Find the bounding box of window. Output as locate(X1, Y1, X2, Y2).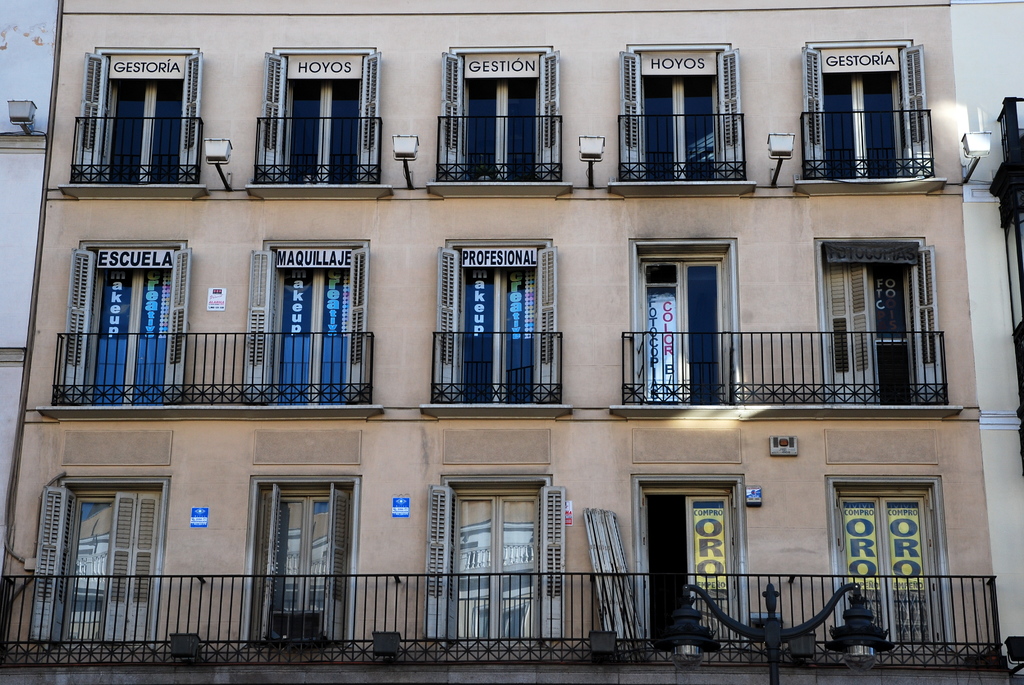
locate(71, 47, 202, 182).
